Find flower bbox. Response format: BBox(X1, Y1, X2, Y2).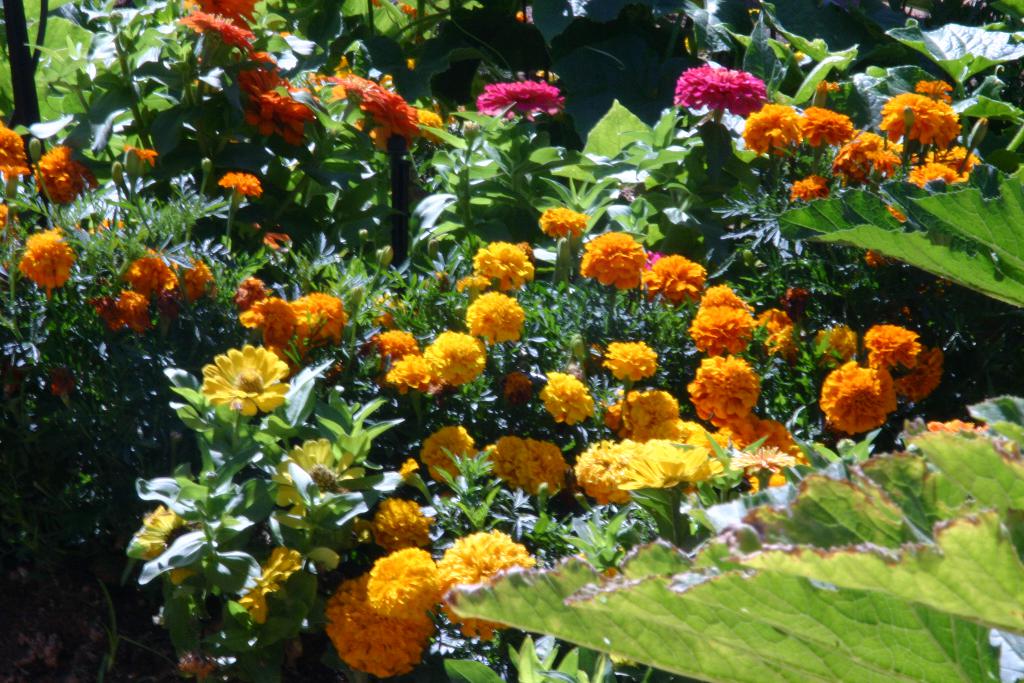
BBox(283, 290, 346, 356).
